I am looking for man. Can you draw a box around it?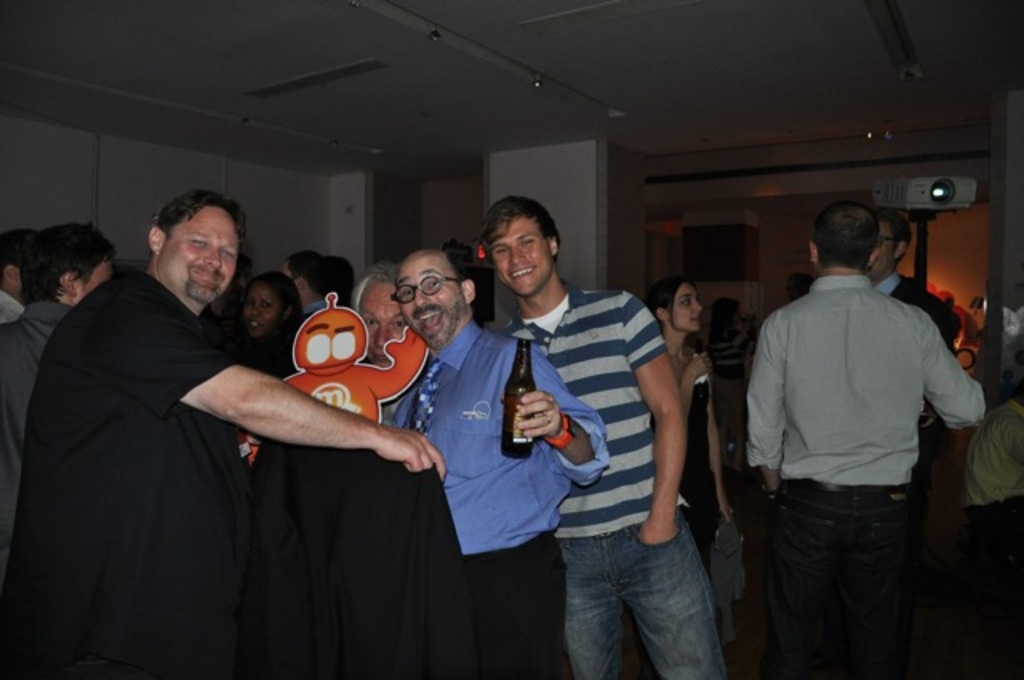
Sure, the bounding box is 381,250,610,678.
